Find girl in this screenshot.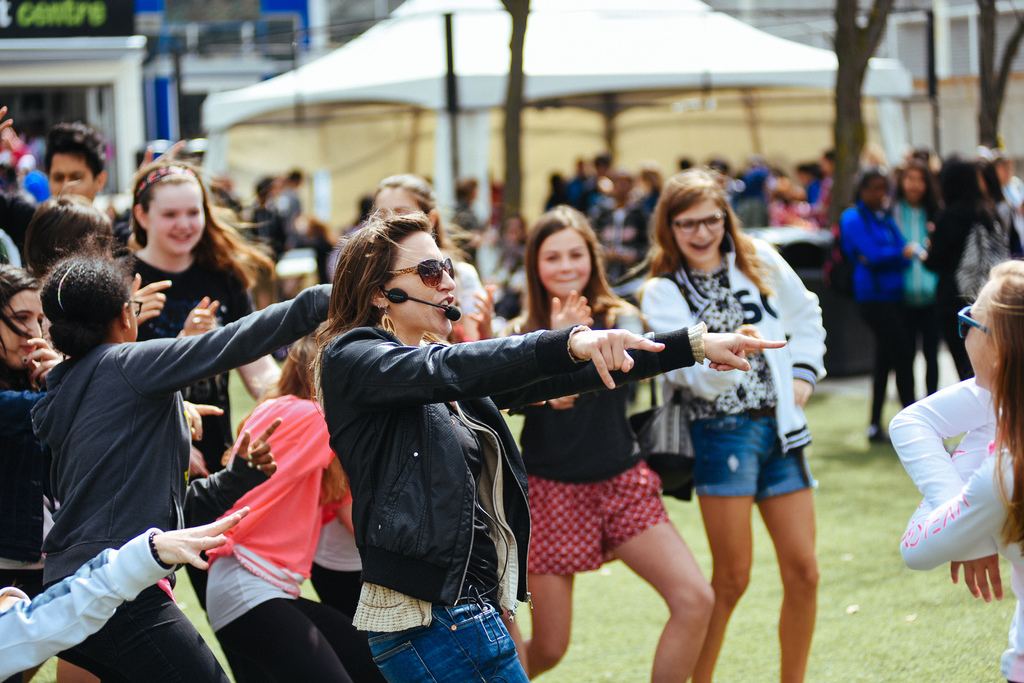
The bounding box for girl is <region>124, 162, 281, 612</region>.
